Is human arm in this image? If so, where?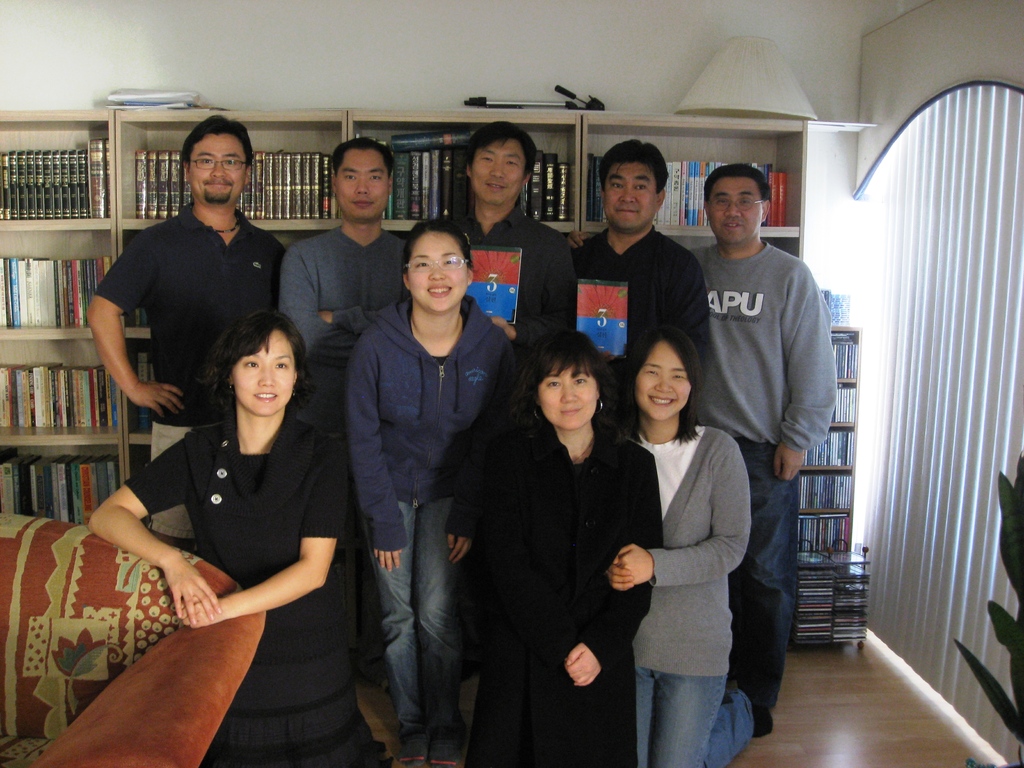
Yes, at select_region(774, 264, 837, 481).
